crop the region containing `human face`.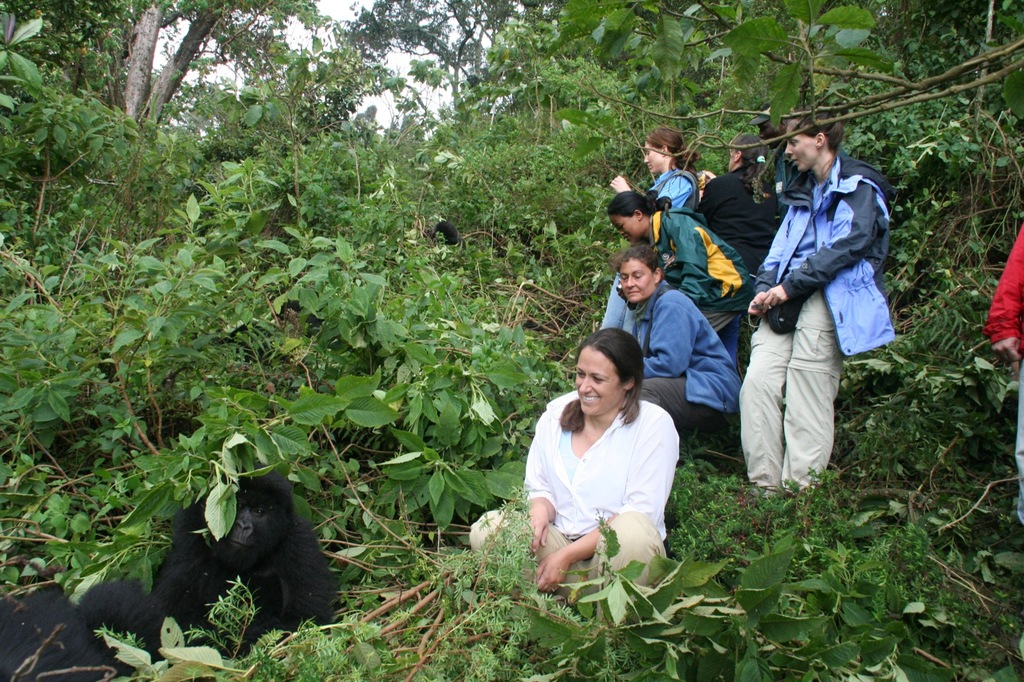
Crop region: <bbox>618, 257, 655, 300</bbox>.
